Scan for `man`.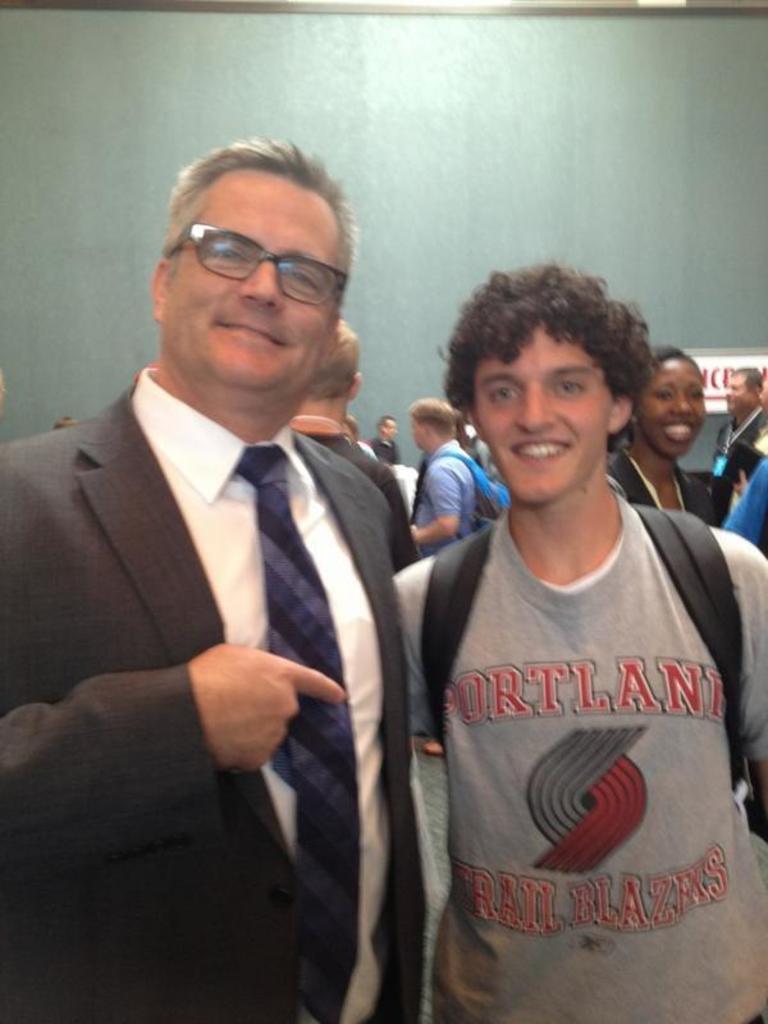
Scan result: locate(390, 250, 767, 1023).
